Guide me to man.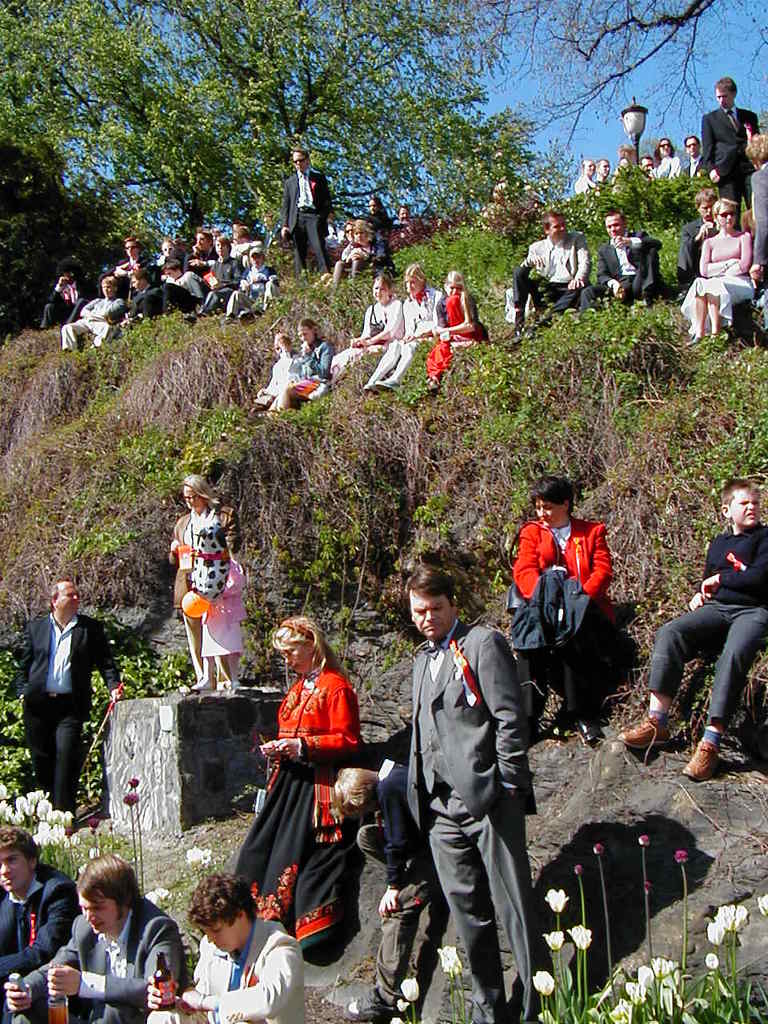
Guidance: (x1=5, y1=853, x2=182, y2=1023).
